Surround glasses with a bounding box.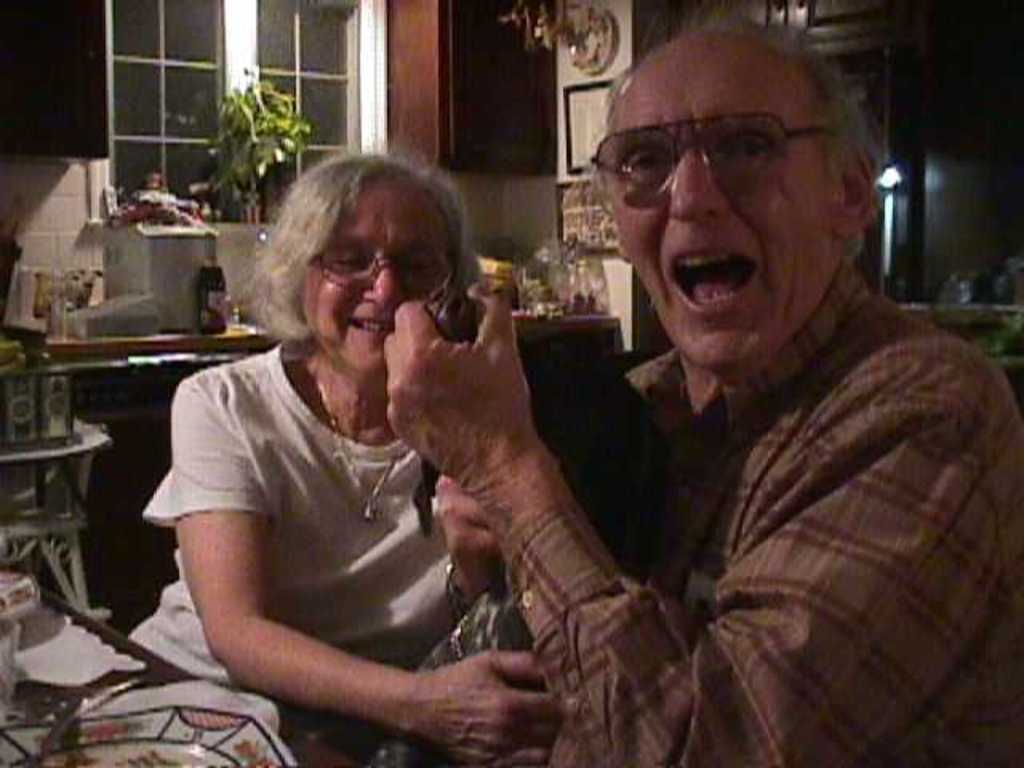
l=309, t=245, r=456, b=298.
